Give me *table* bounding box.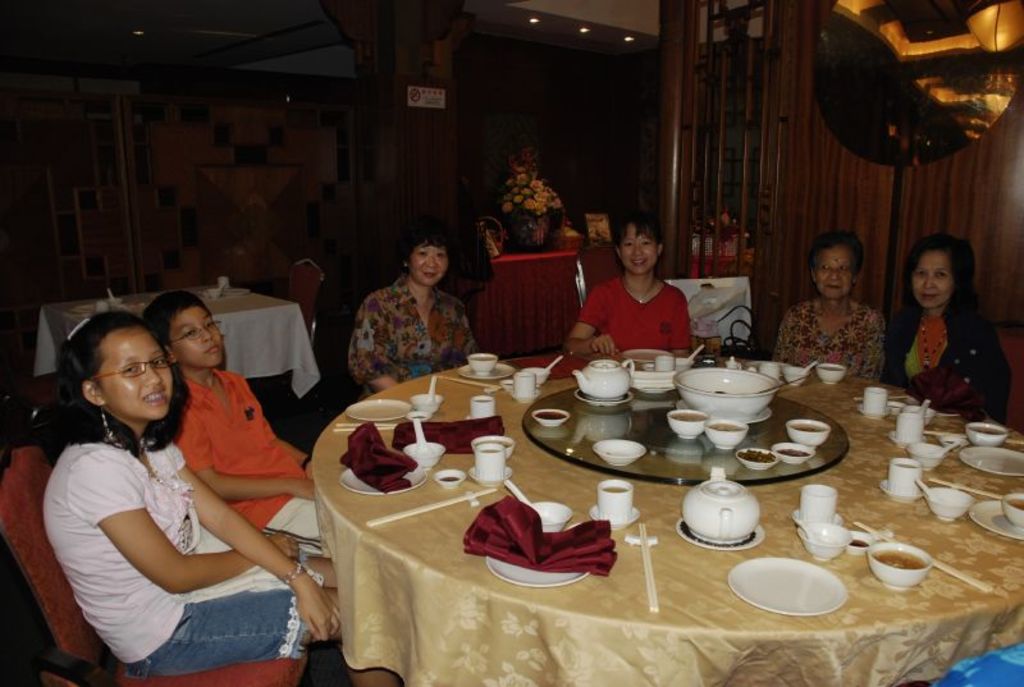
(24, 276, 321, 402).
